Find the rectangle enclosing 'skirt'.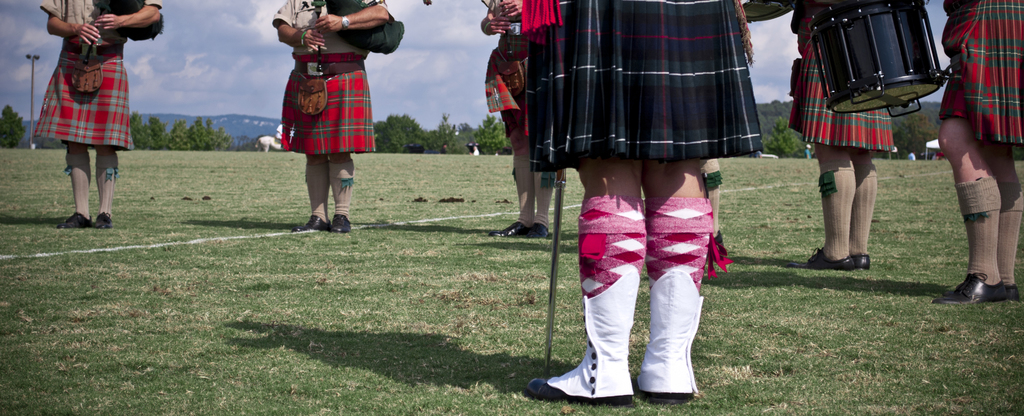
l=483, t=37, r=530, b=112.
